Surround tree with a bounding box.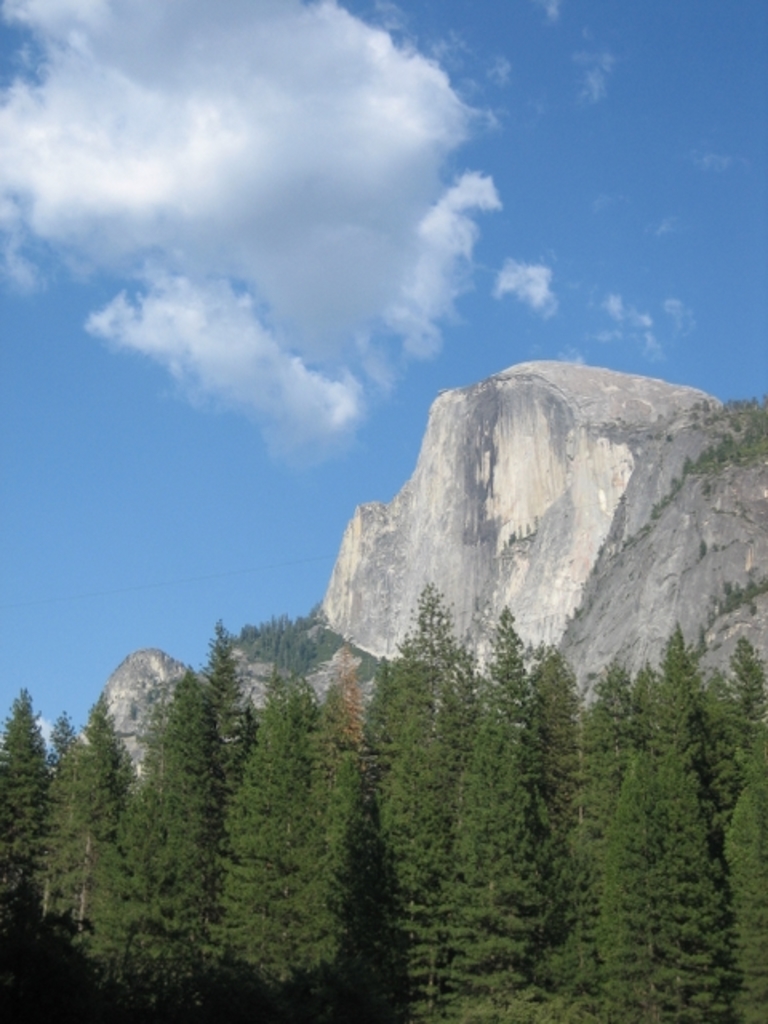
l=557, t=661, r=640, b=1022.
